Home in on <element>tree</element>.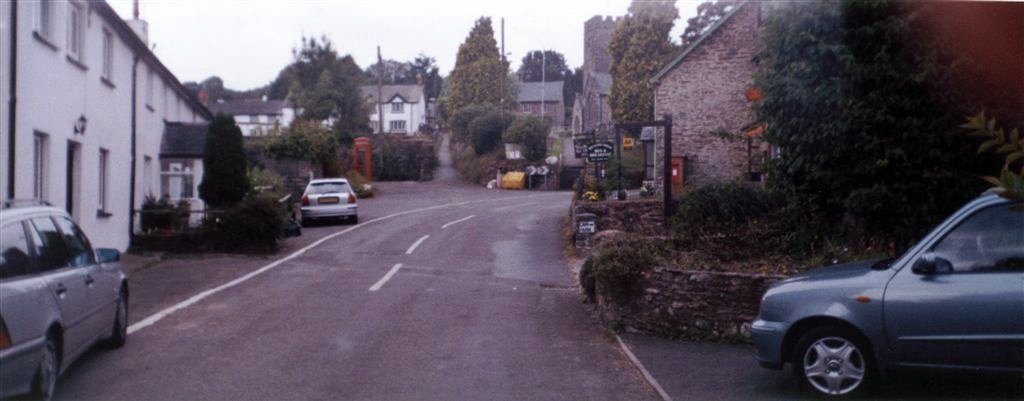
Homed in at <region>516, 47, 575, 80</region>.
